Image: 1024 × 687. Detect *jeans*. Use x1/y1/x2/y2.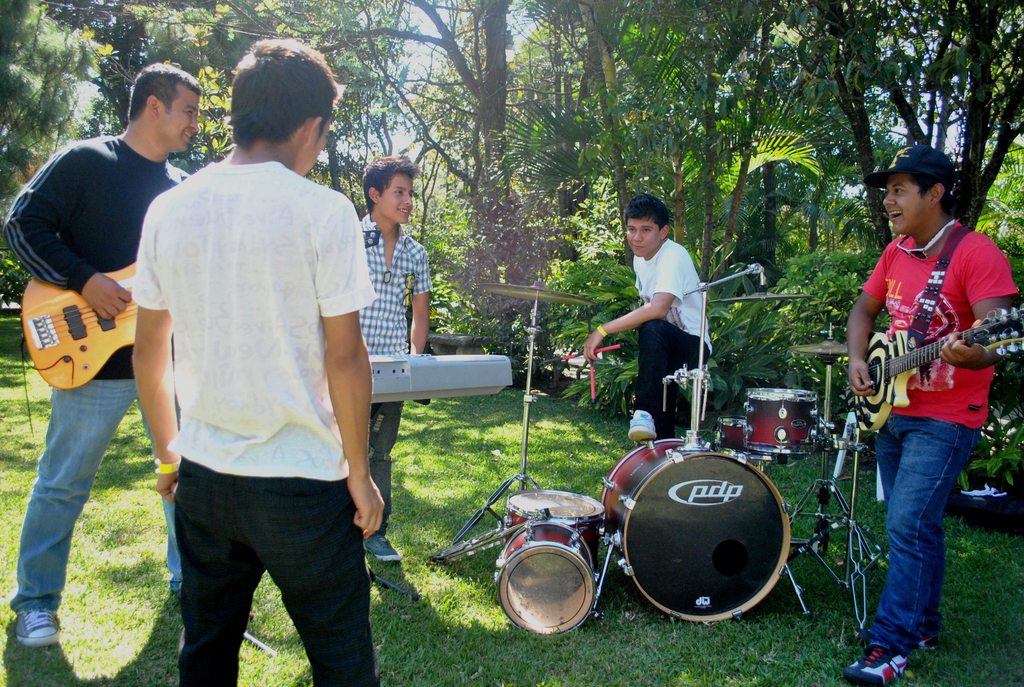
365/404/398/539.
